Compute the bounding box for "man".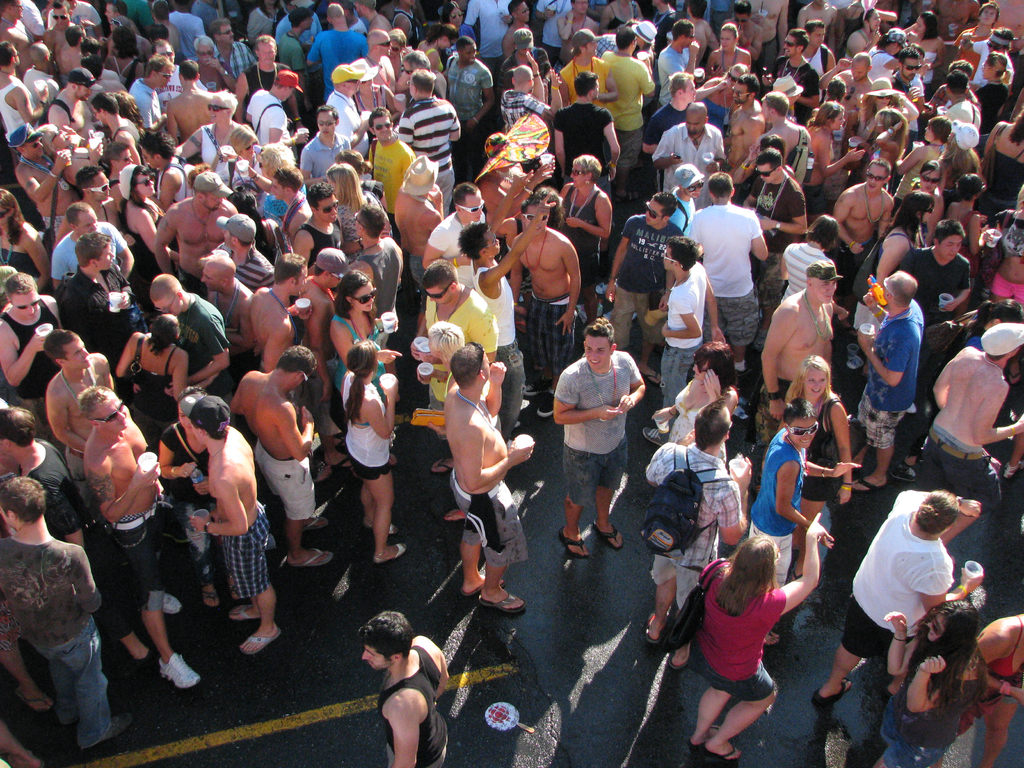
<box>670,163,703,237</box>.
